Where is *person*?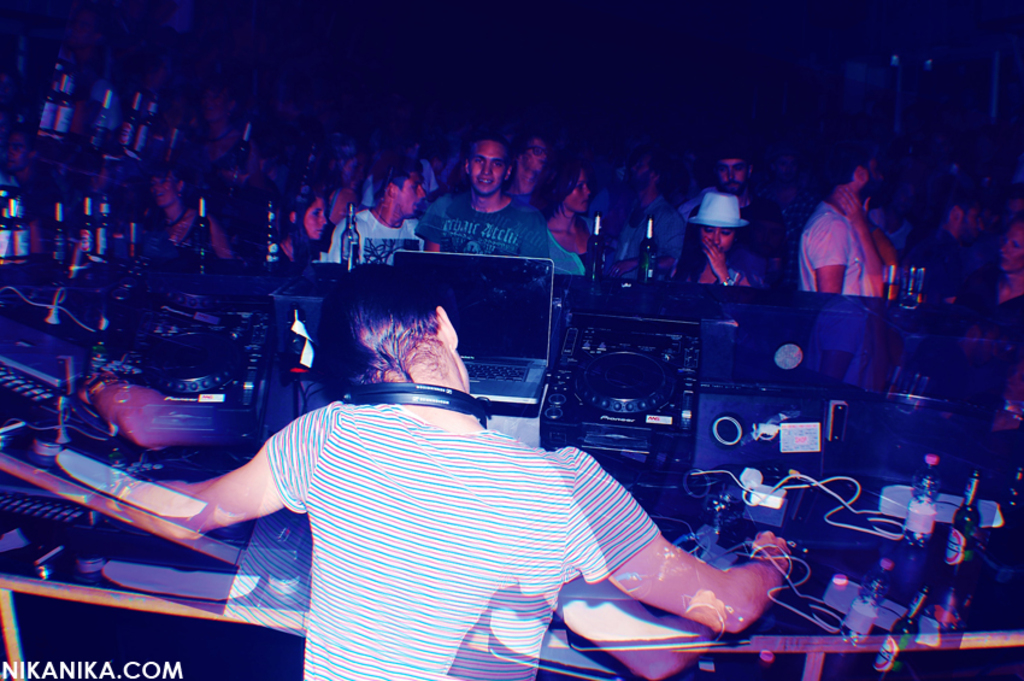
l=683, t=188, r=776, b=290.
